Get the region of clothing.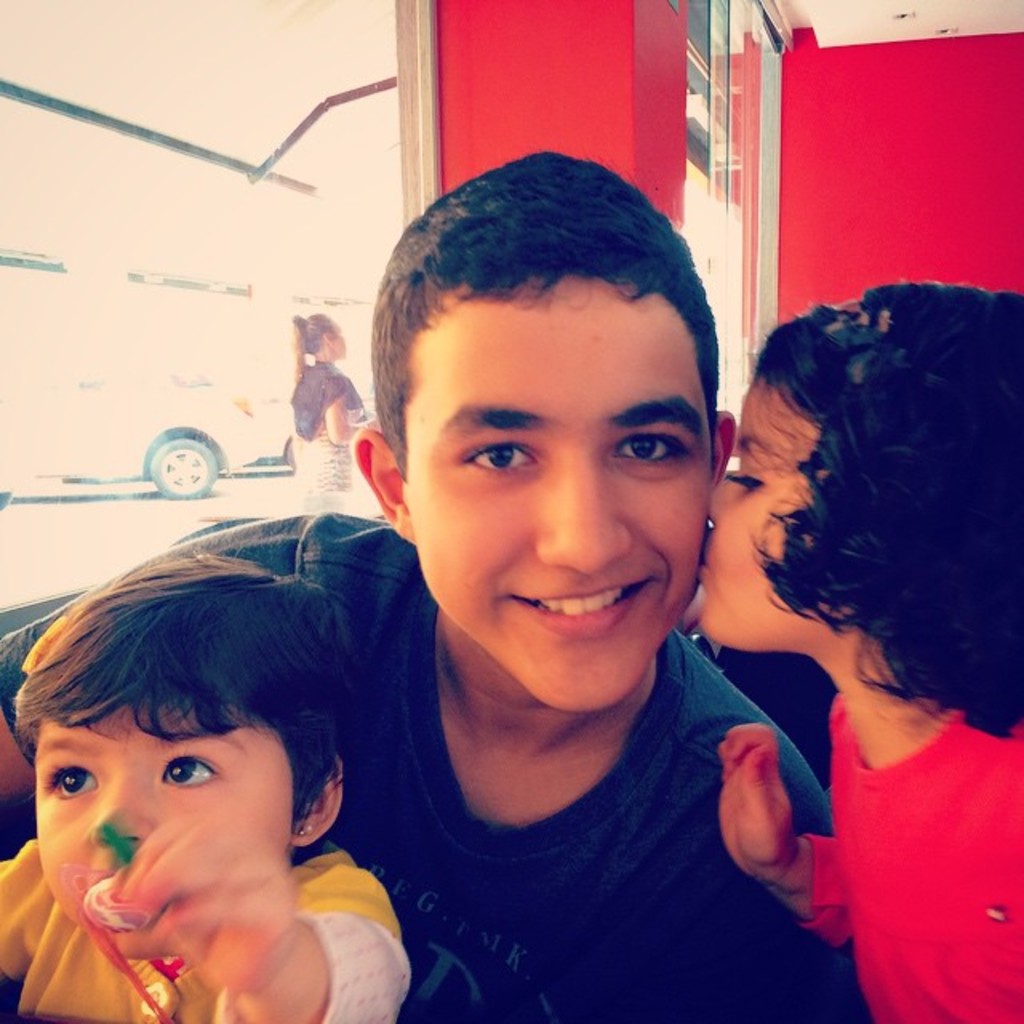
<box>296,357,368,510</box>.
